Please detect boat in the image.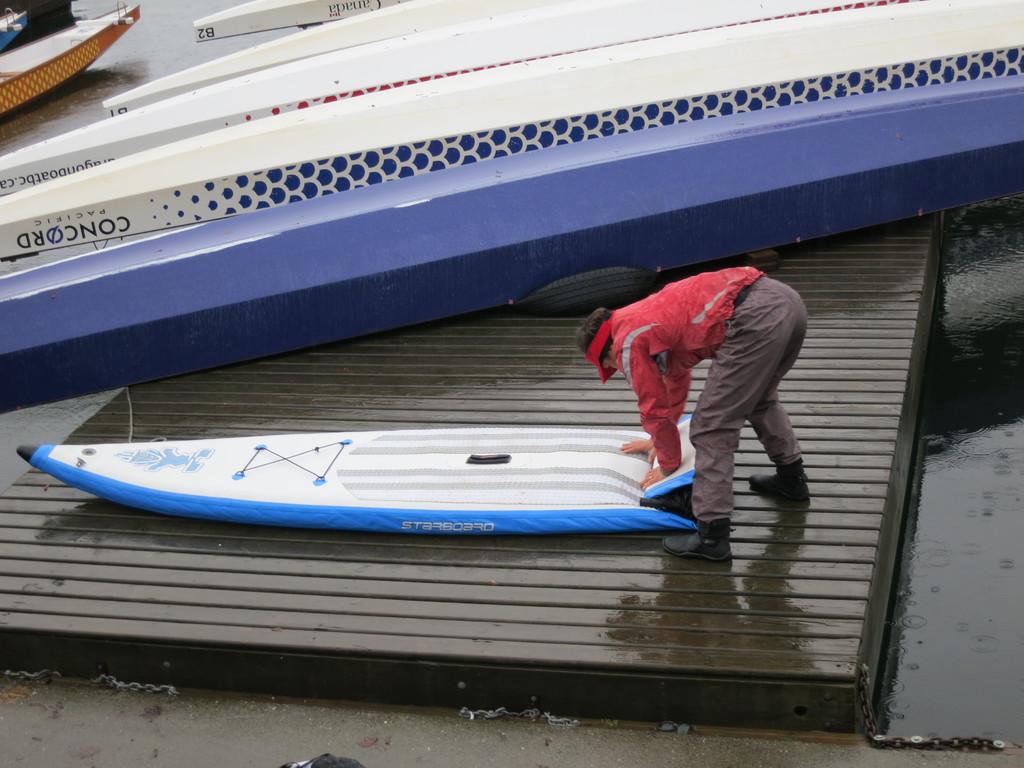
0,0,895,198.
